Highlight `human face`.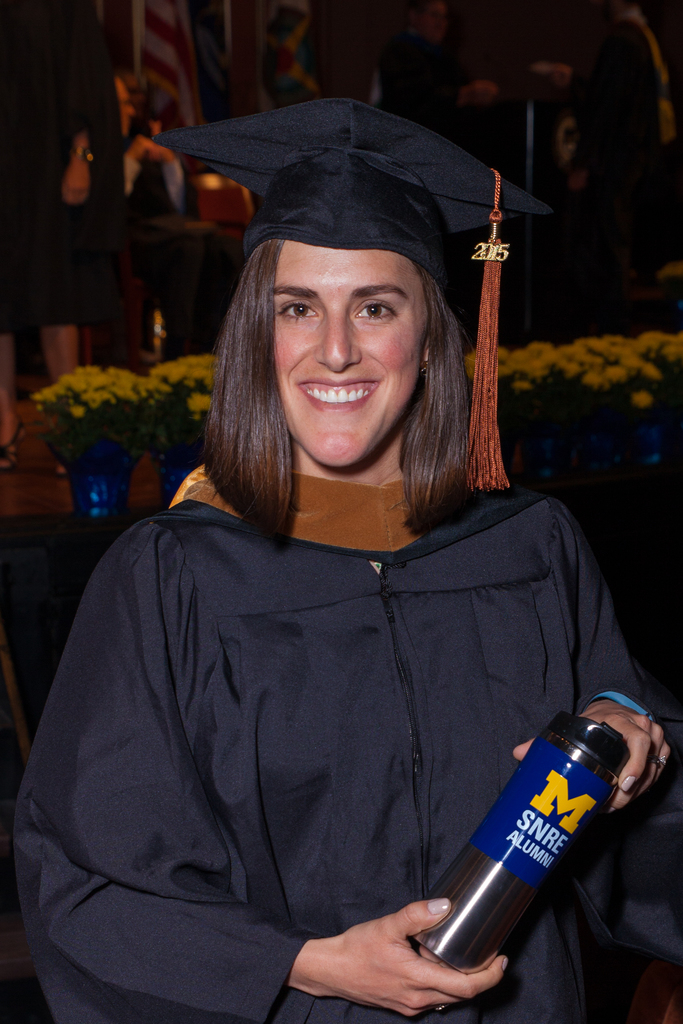
Highlighted region: 274:235:427:471.
